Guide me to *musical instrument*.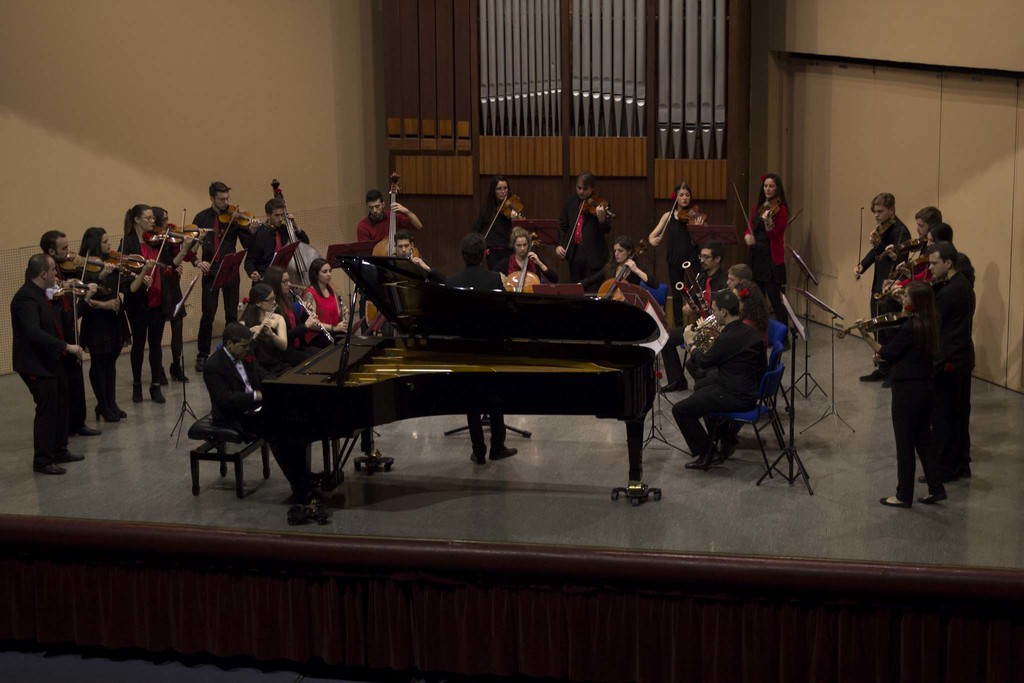
Guidance: <box>855,213,900,292</box>.
